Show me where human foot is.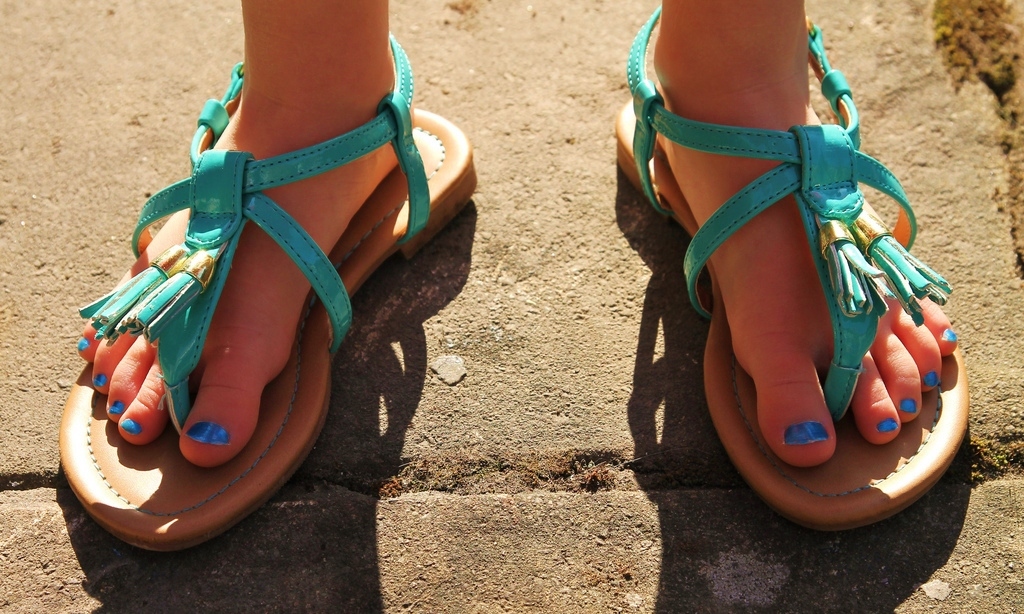
human foot is at <bbox>655, 0, 961, 472</bbox>.
